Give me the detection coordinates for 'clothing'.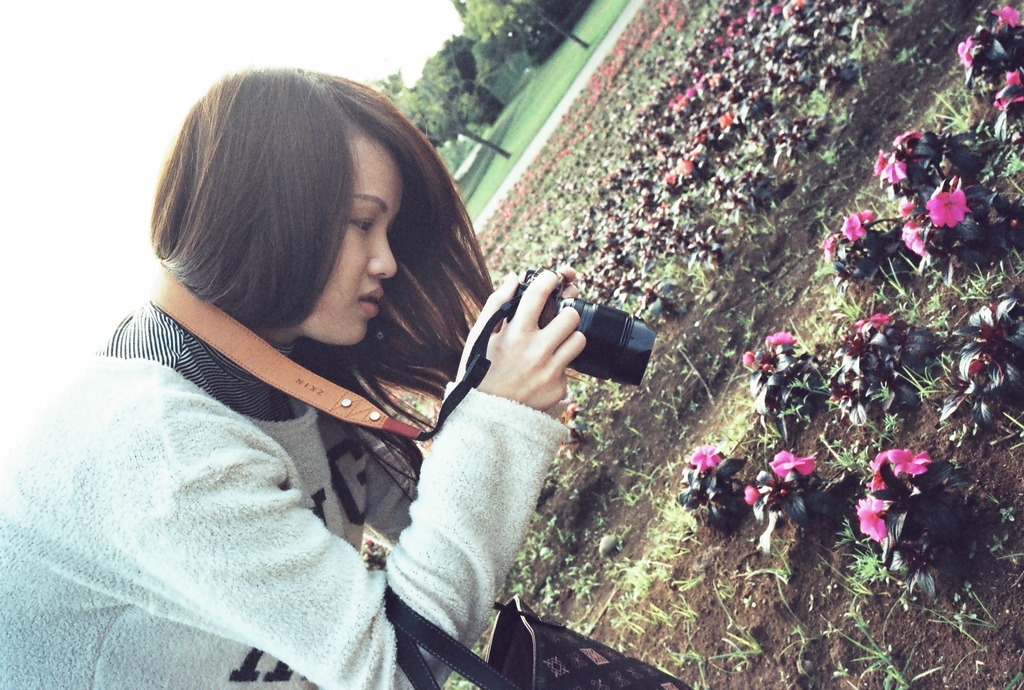
detection(88, 182, 543, 538).
